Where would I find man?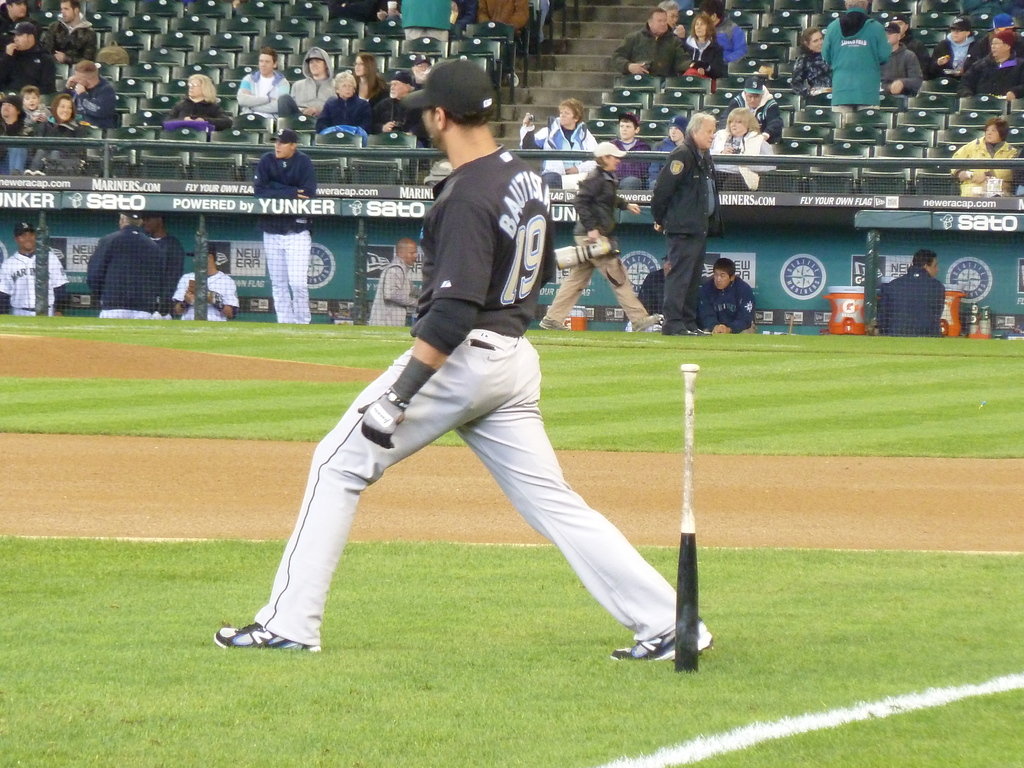
At 886 13 933 80.
